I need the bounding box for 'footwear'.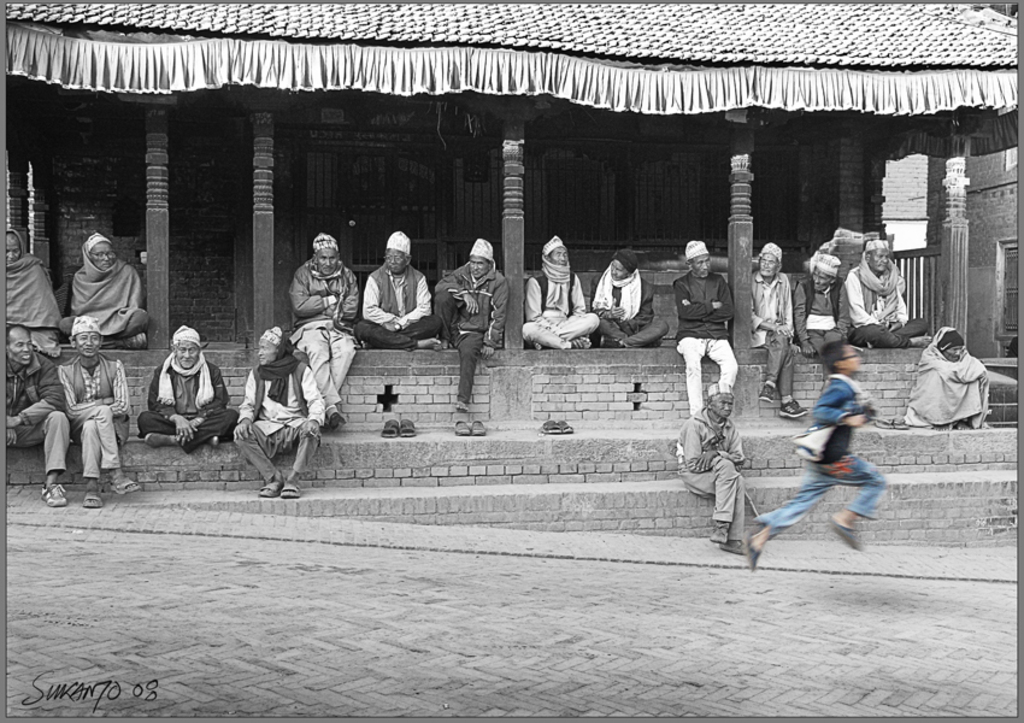
Here it is: Rect(710, 519, 729, 543).
